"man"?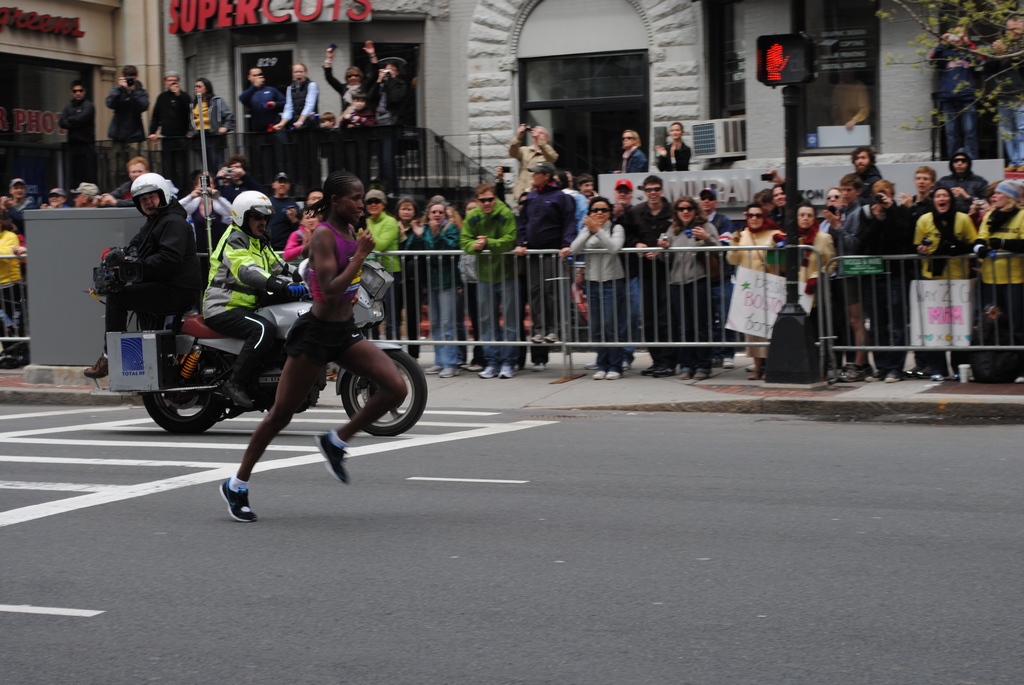
pyautogui.locateOnScreen(820, 175, 865, 368)
